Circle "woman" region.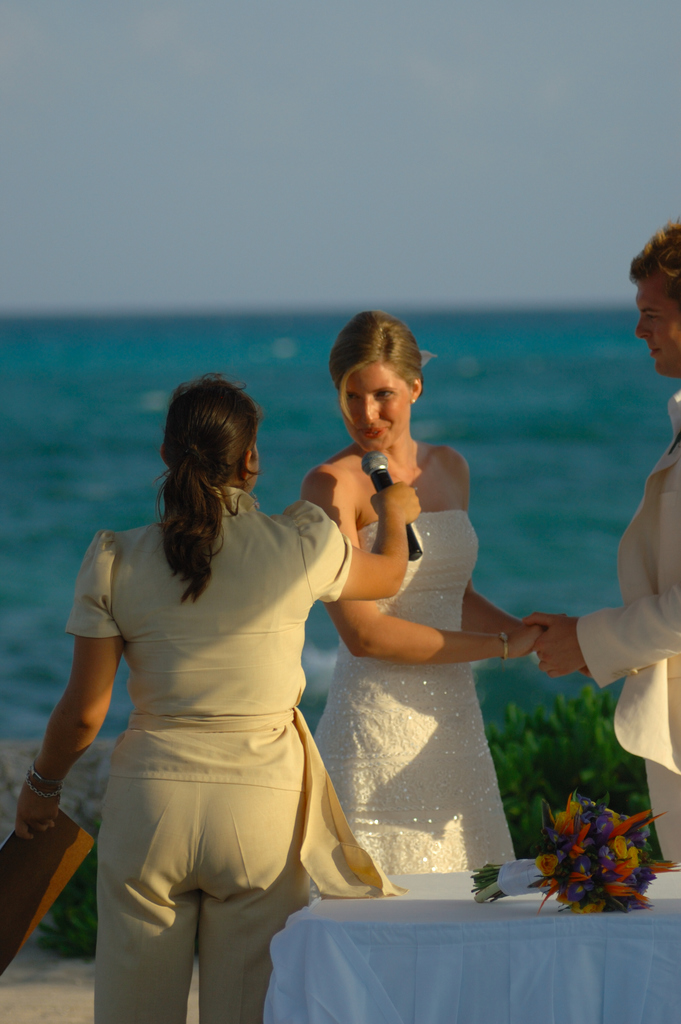
Region: [287,308,566,879].
